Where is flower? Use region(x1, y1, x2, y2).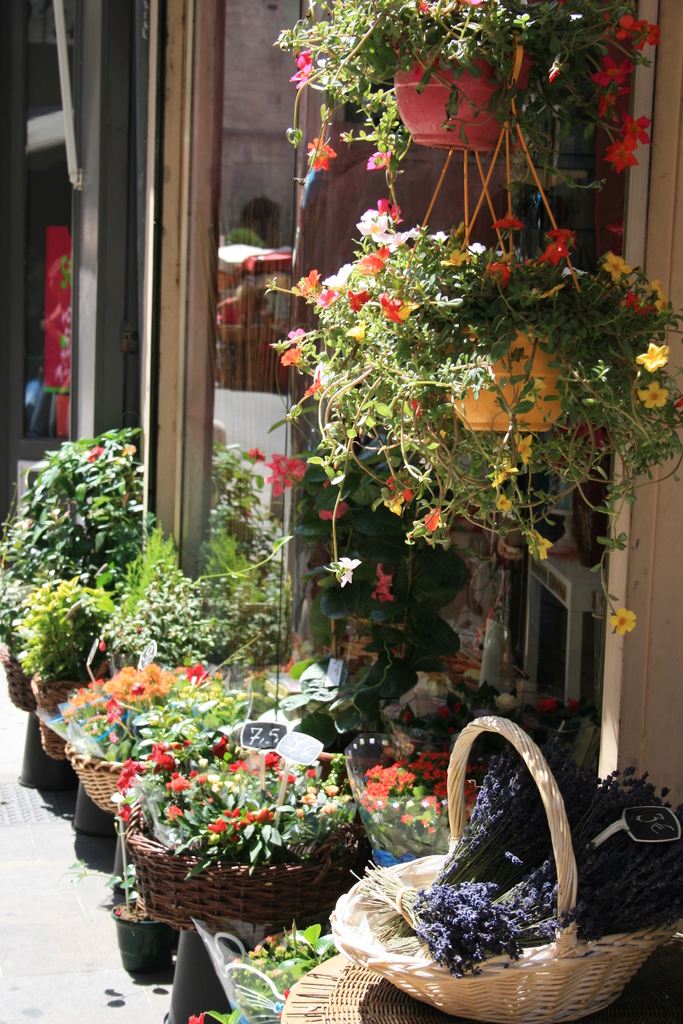
region(363, 147, 395, 168).
